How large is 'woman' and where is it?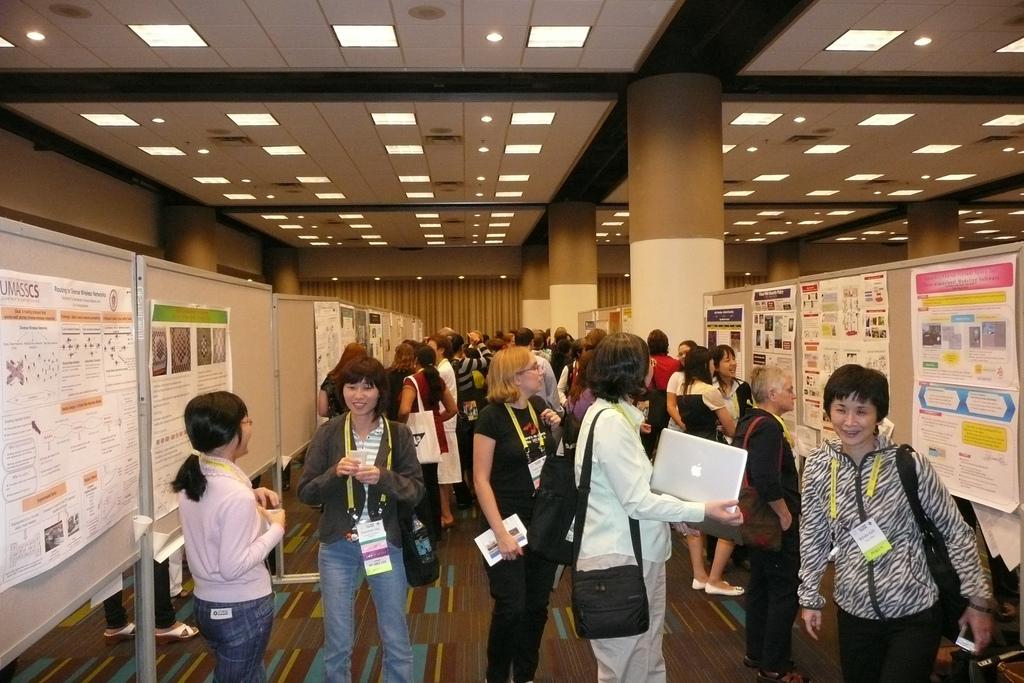
Bounding box: [left=573, top=328, right=744, bottom=682].
